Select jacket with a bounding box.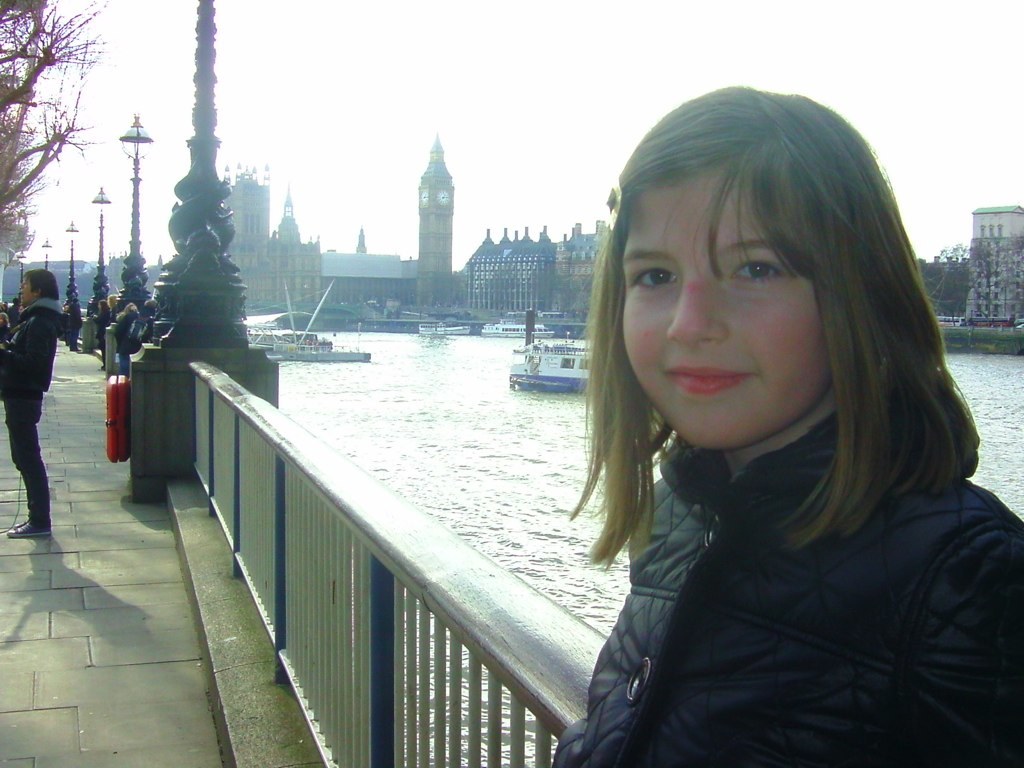
<region>518, 346, 1008, 763</region>.
